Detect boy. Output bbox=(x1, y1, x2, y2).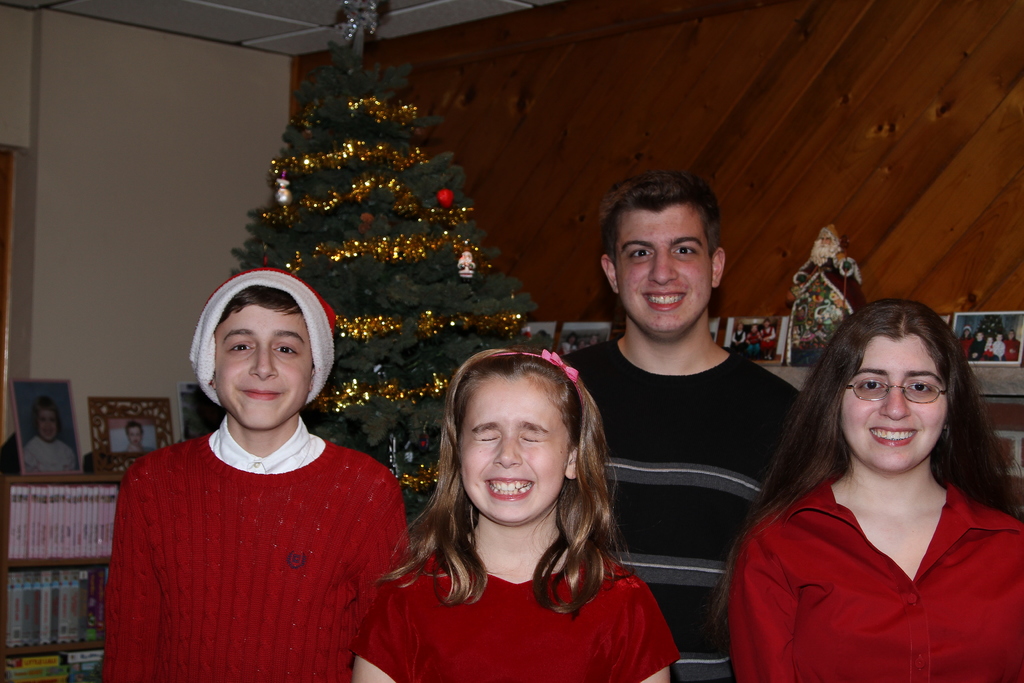
bbox=(561, 169, 800, 682).
